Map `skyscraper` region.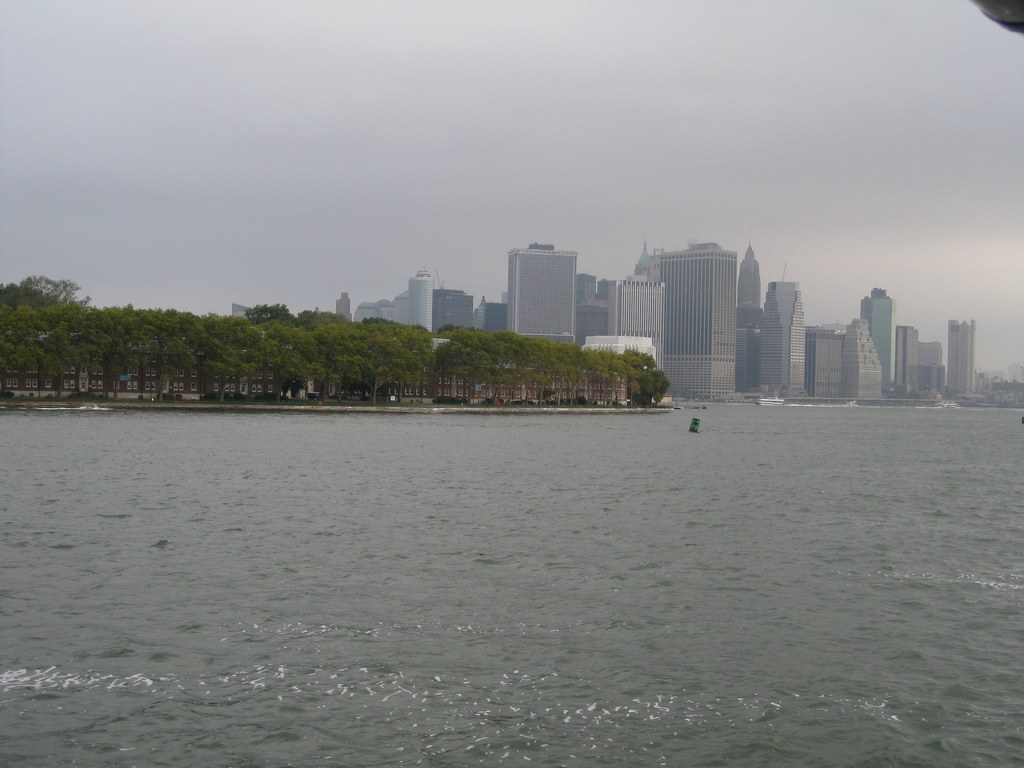
Mapped to BBox(660, 239, 742, 394).
